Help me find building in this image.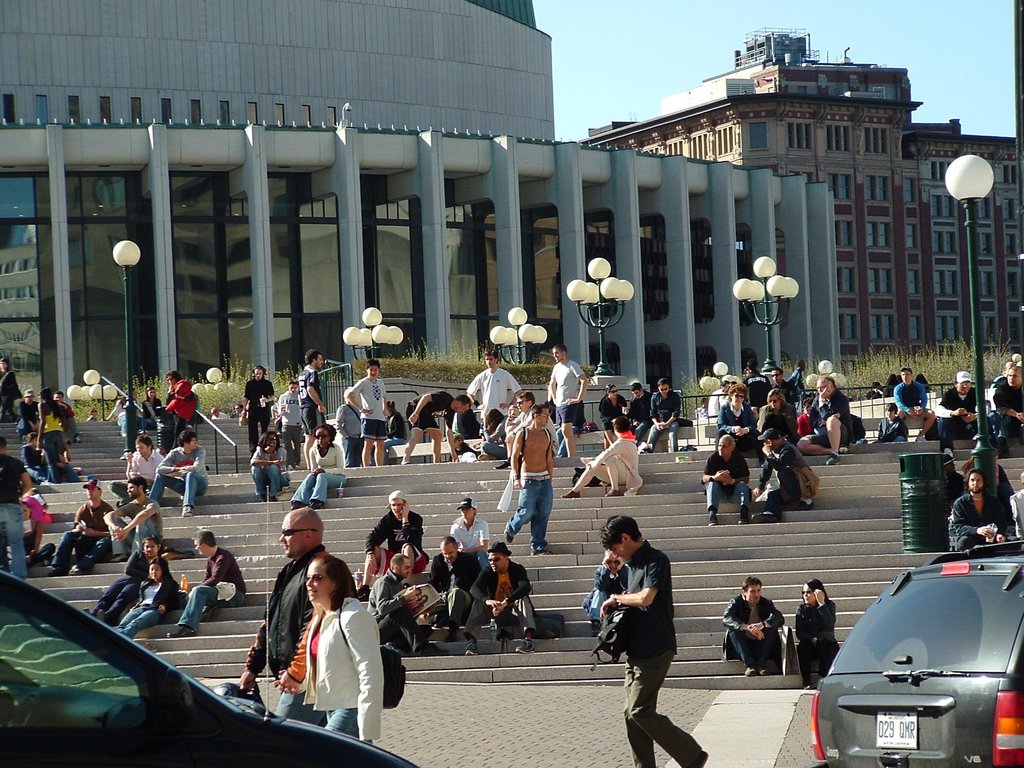
Found it: [left=0, top=0, right=836, bottom=422].
